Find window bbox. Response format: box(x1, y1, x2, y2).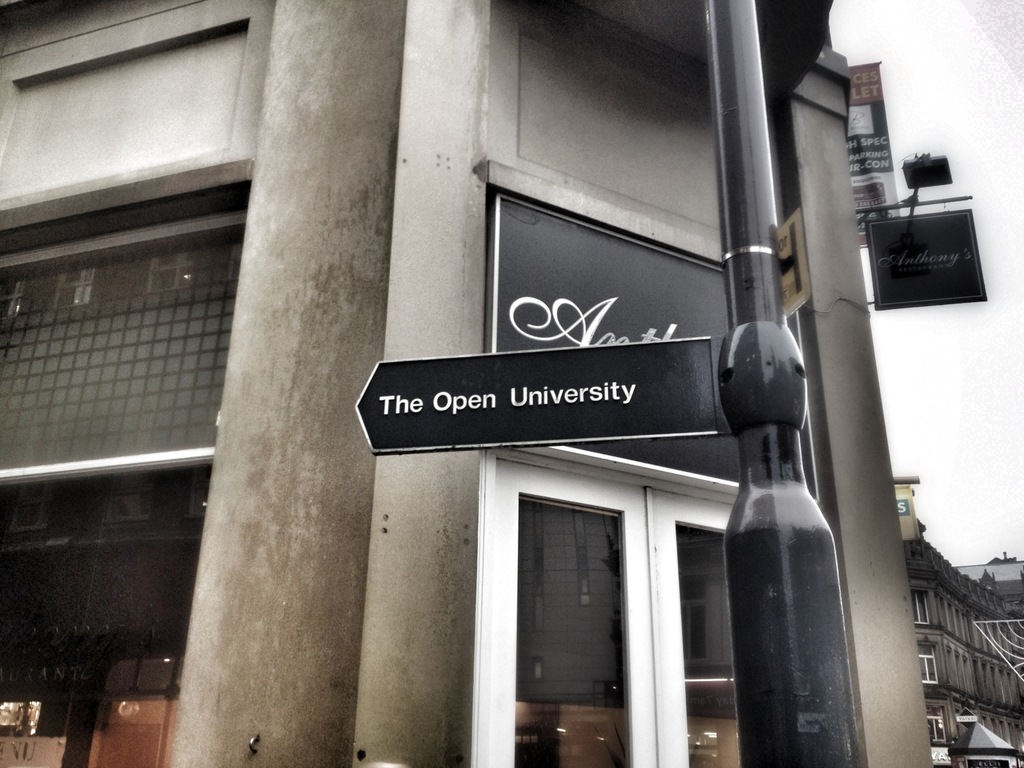
box(909, 586, 934, 627).
